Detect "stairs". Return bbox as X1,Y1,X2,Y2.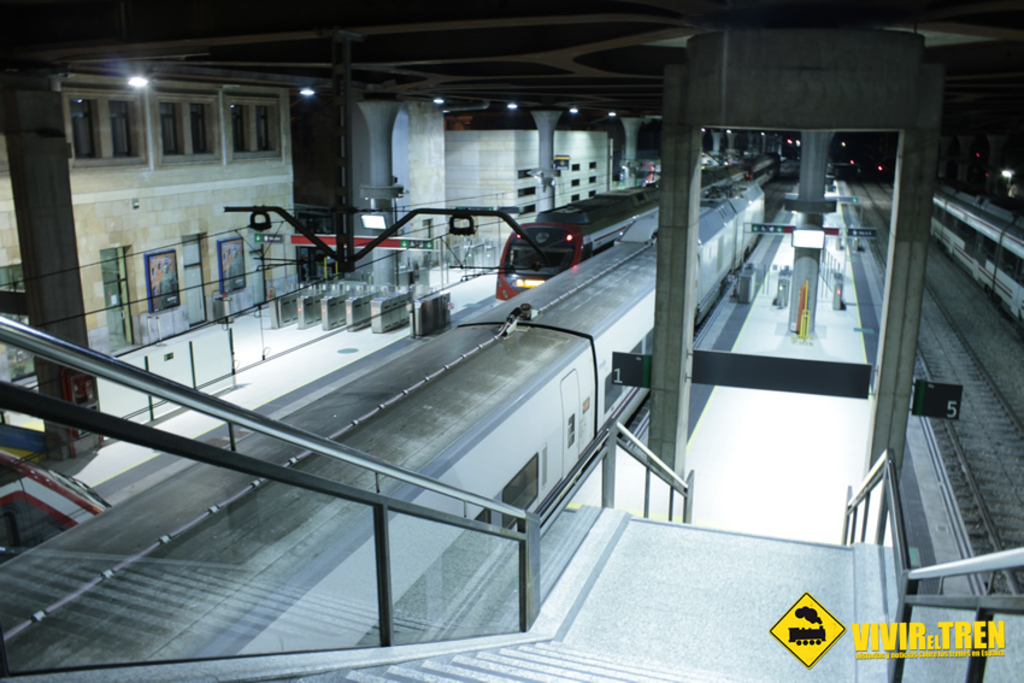
281,635,757,682.
